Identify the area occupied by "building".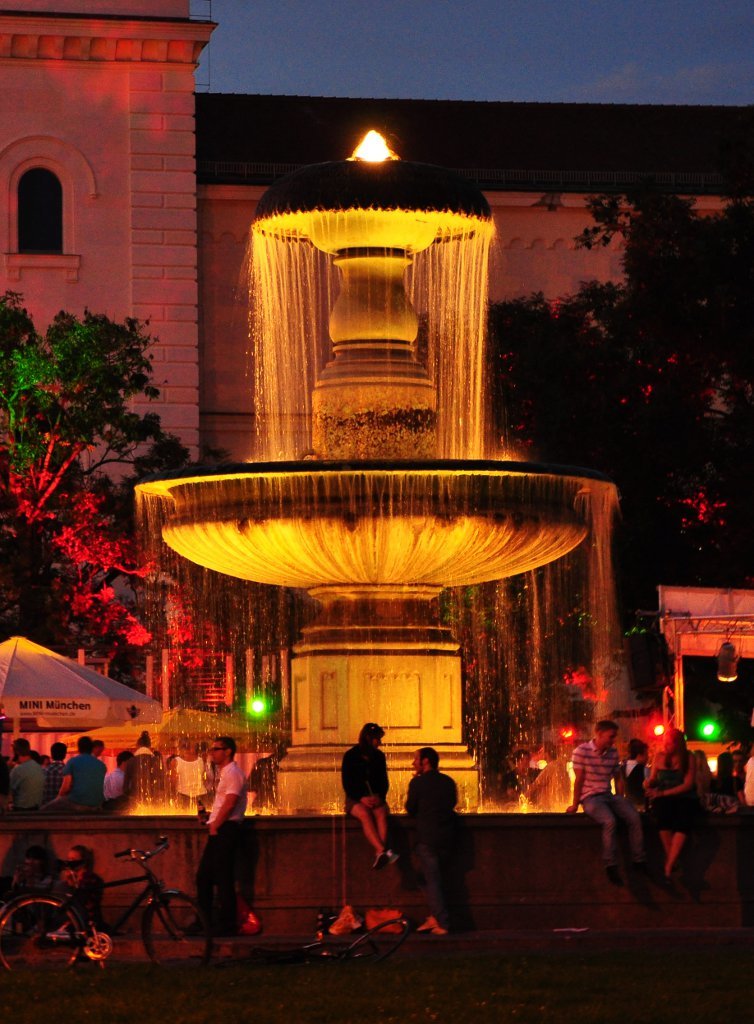
Area: select_region(0, 0, 217, 807).
